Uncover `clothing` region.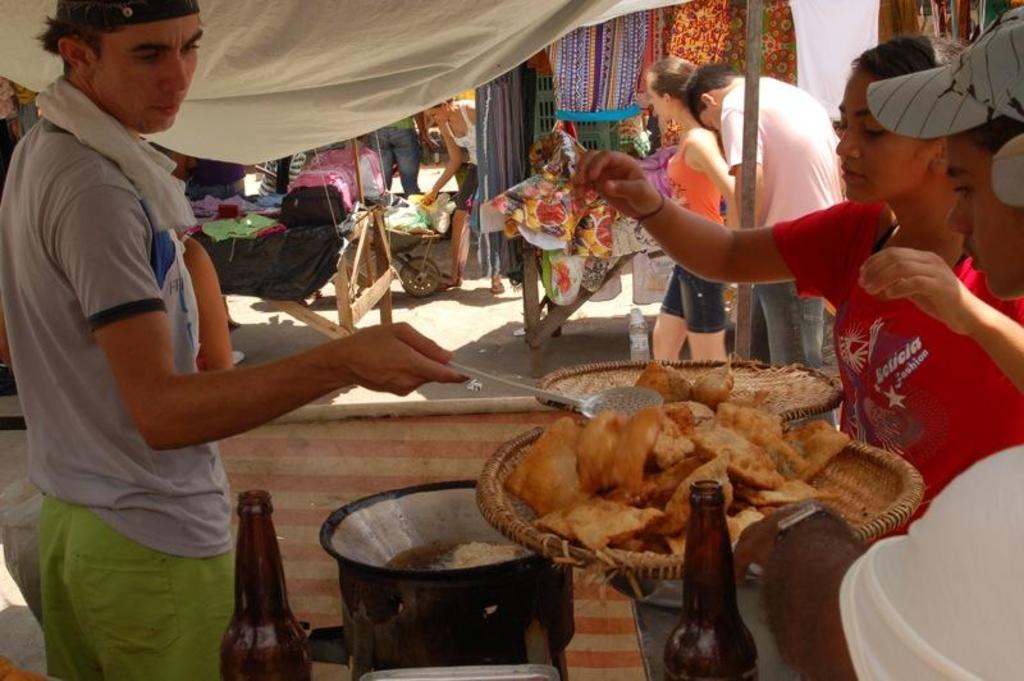
Uncovered: BBox(762, 193, 1021, 544).
